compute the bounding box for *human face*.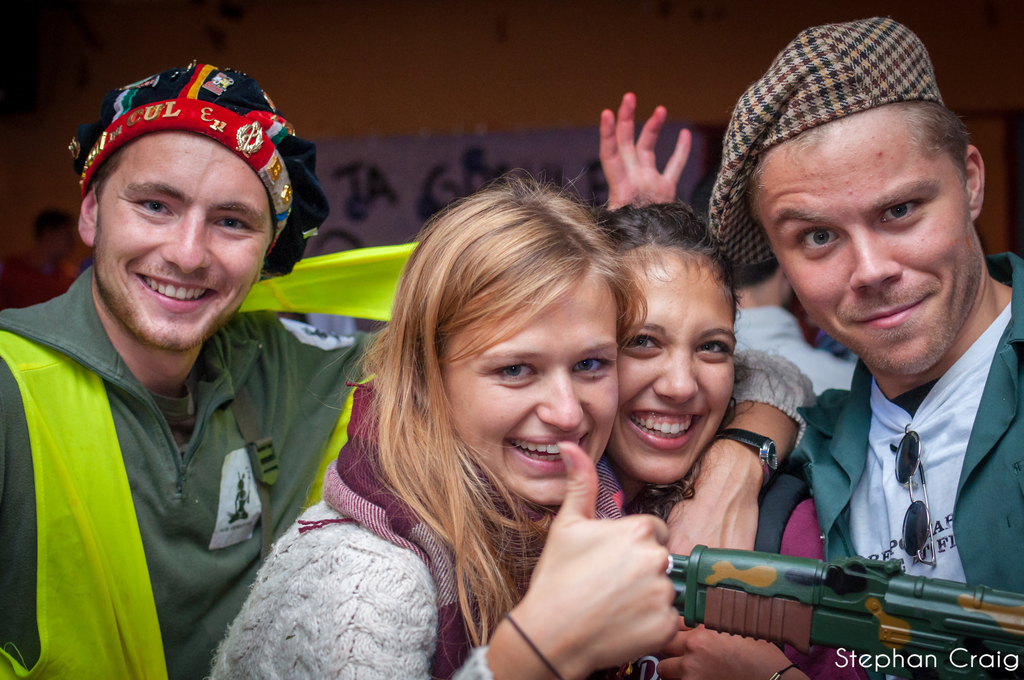
<bbox>89, 127, 270, 353</bbox>.
